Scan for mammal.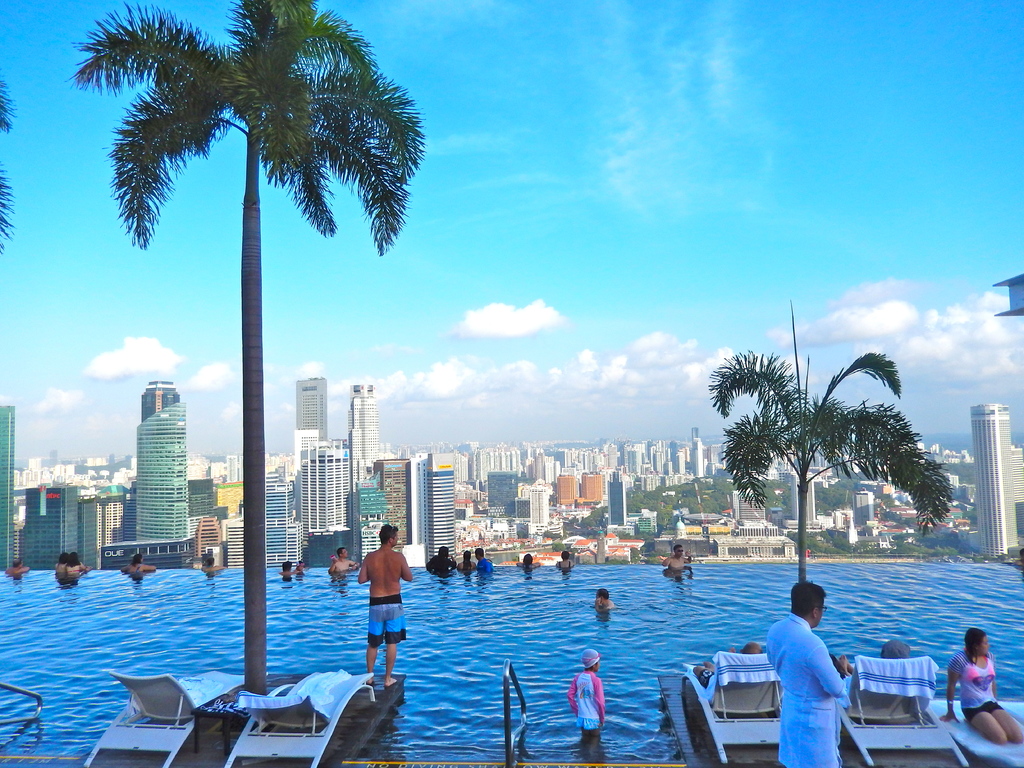
Scan result: box=[422, 545, 456, 575].
